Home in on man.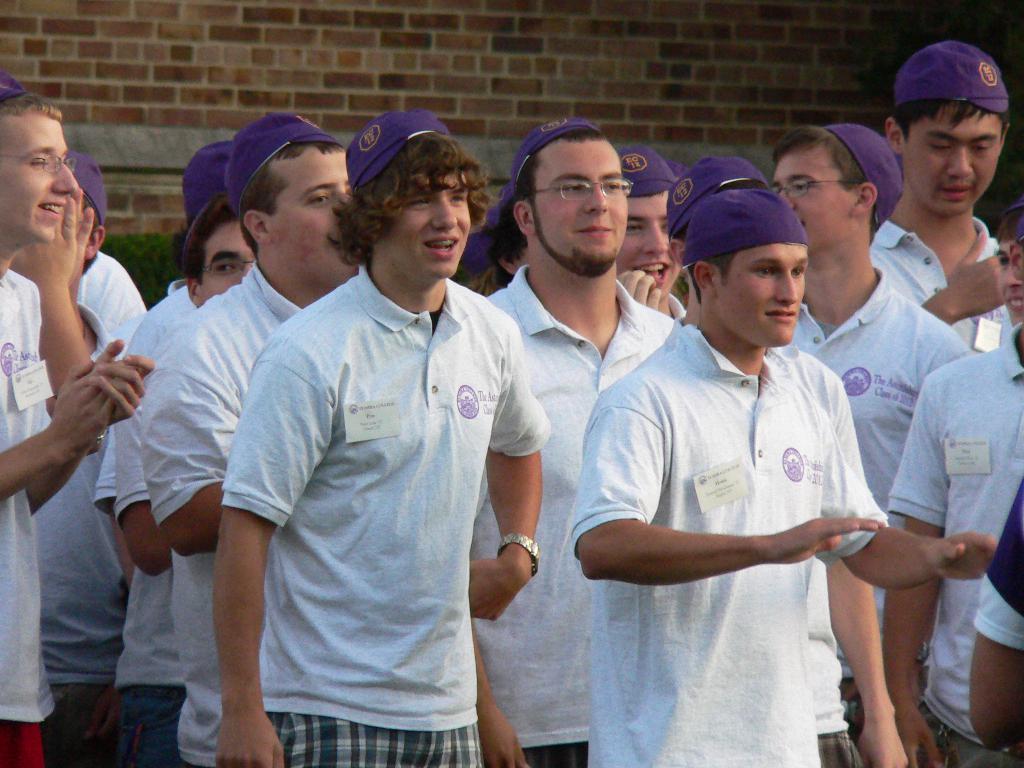
Homed in at 99:140:234:762.
